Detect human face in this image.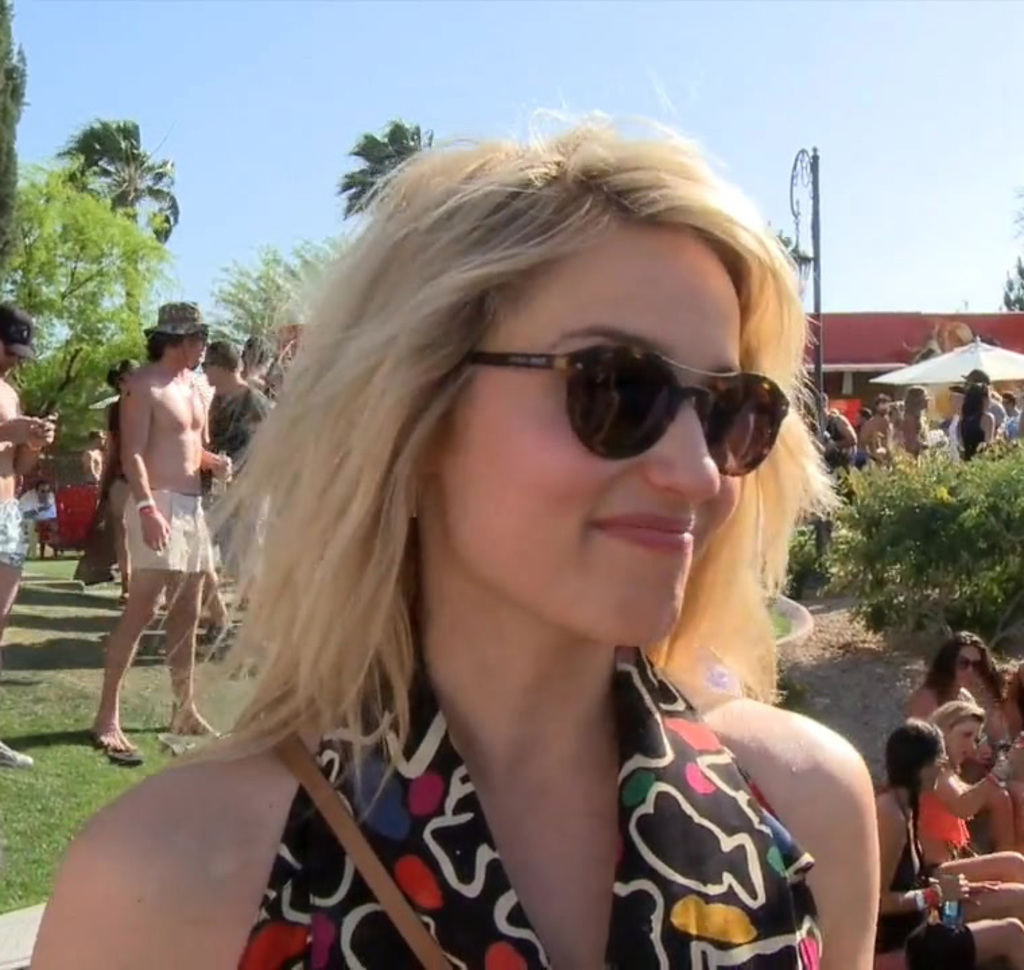
Detection: l=0, t=352, r=24, b=375.
